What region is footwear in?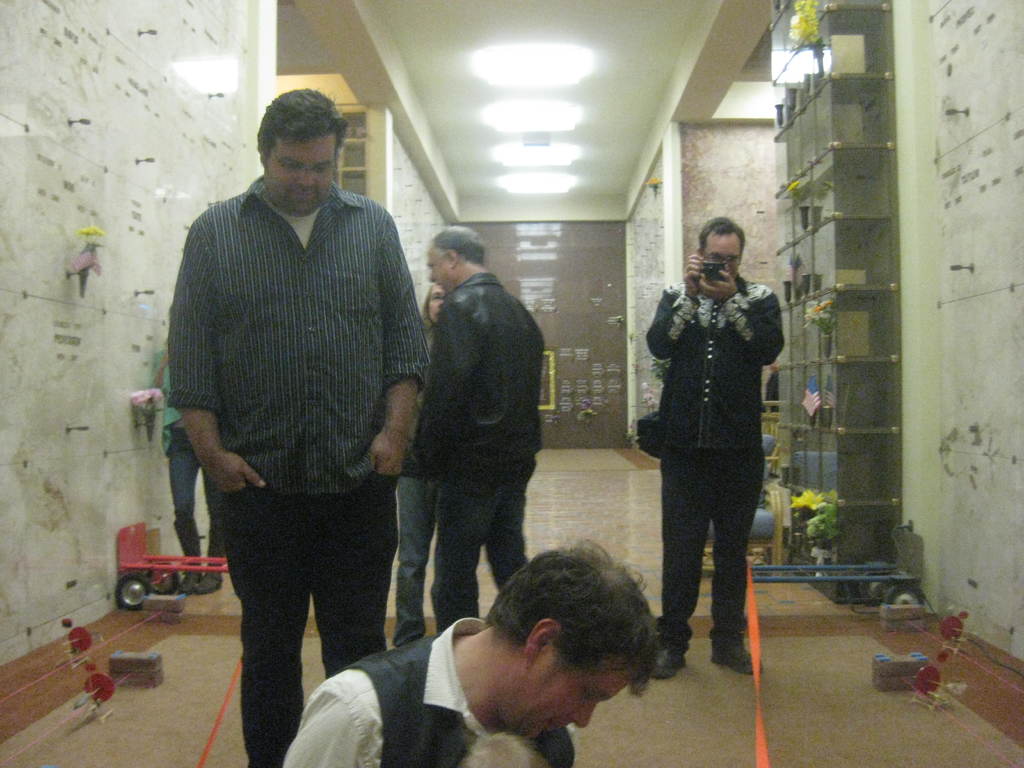
(x1=654, y1=644, x2=689, y2=687).
